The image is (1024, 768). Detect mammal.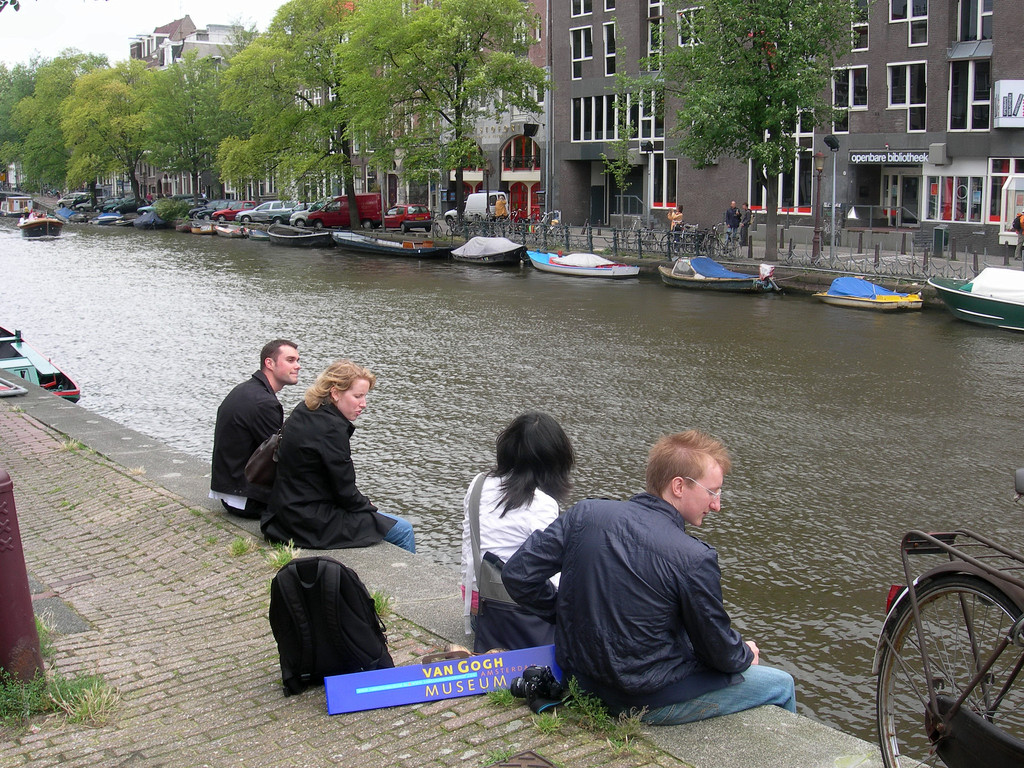
Detection: x1=458 y1=401 x2=575 y2=644.
